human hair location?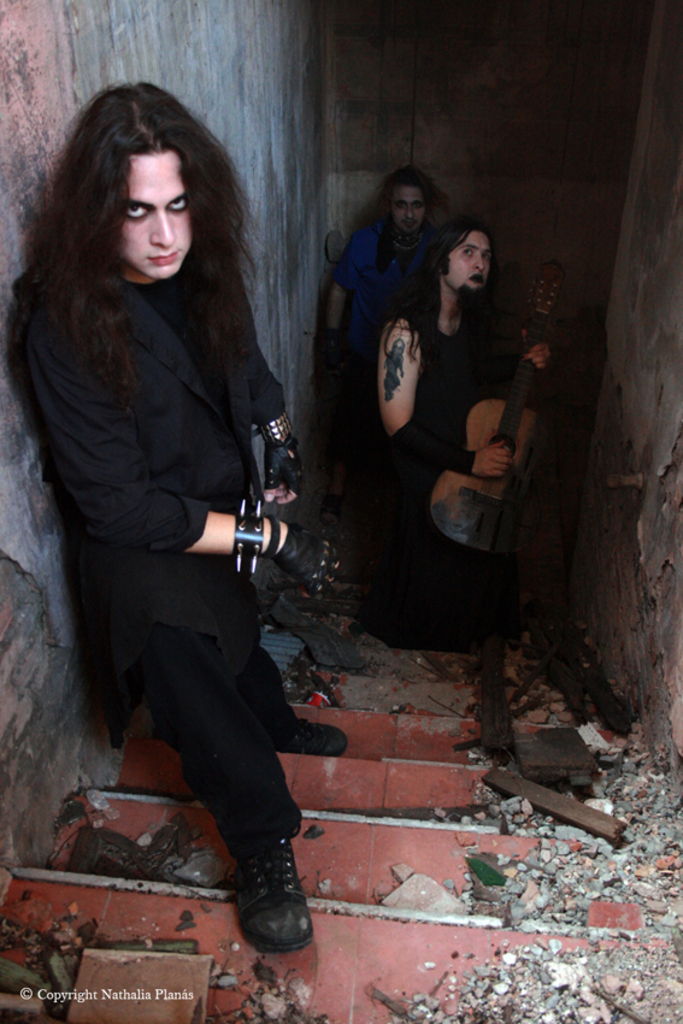
l=402, t=208, r=490, b=345
